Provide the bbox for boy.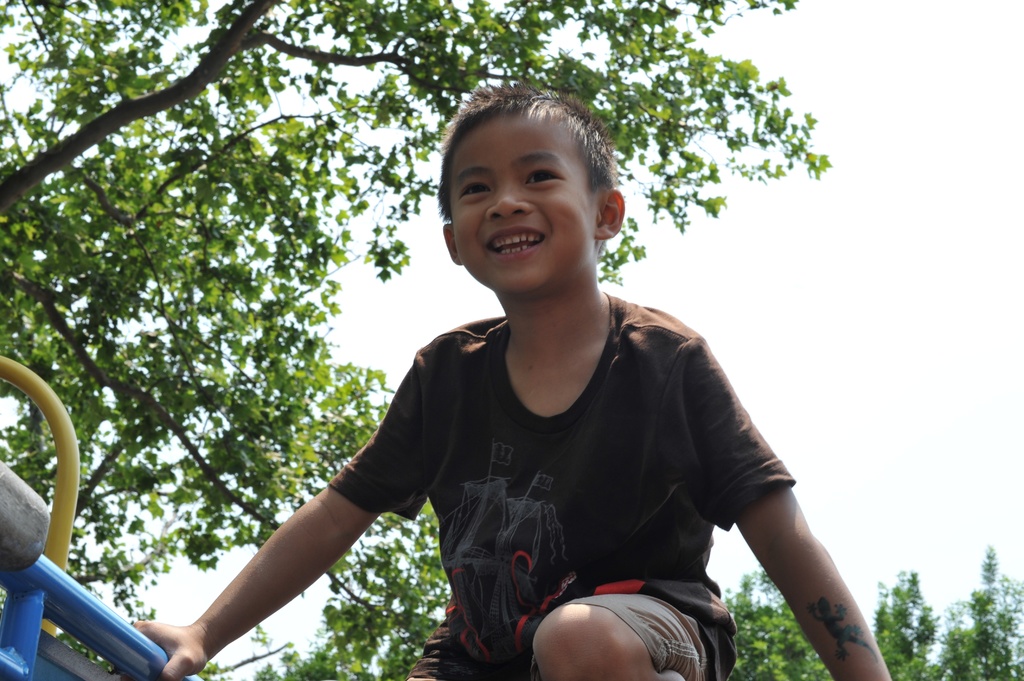
locate(218, 76, 815, 660).
